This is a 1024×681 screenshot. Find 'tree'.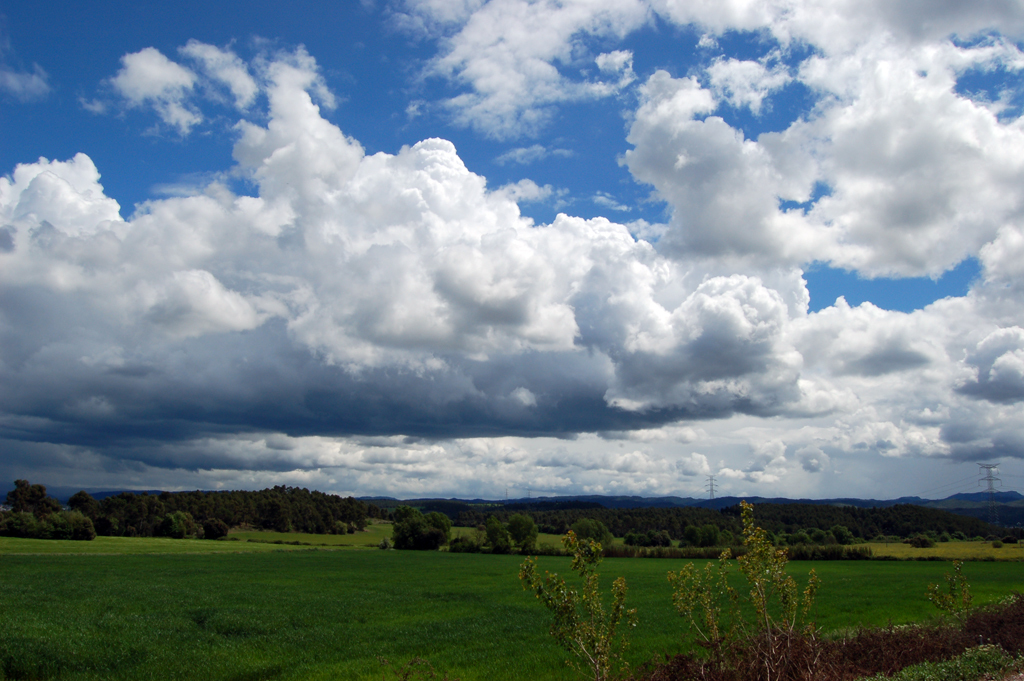
Bounding box: 669/501/825/680.
